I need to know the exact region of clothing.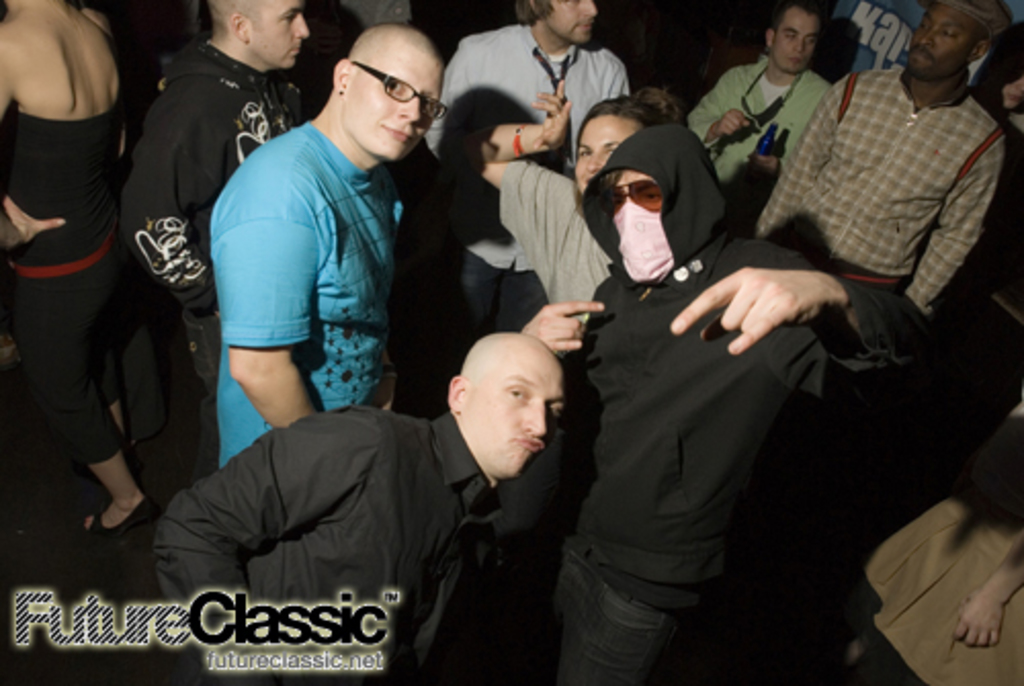
Region: (430, 20, 618, 143).
